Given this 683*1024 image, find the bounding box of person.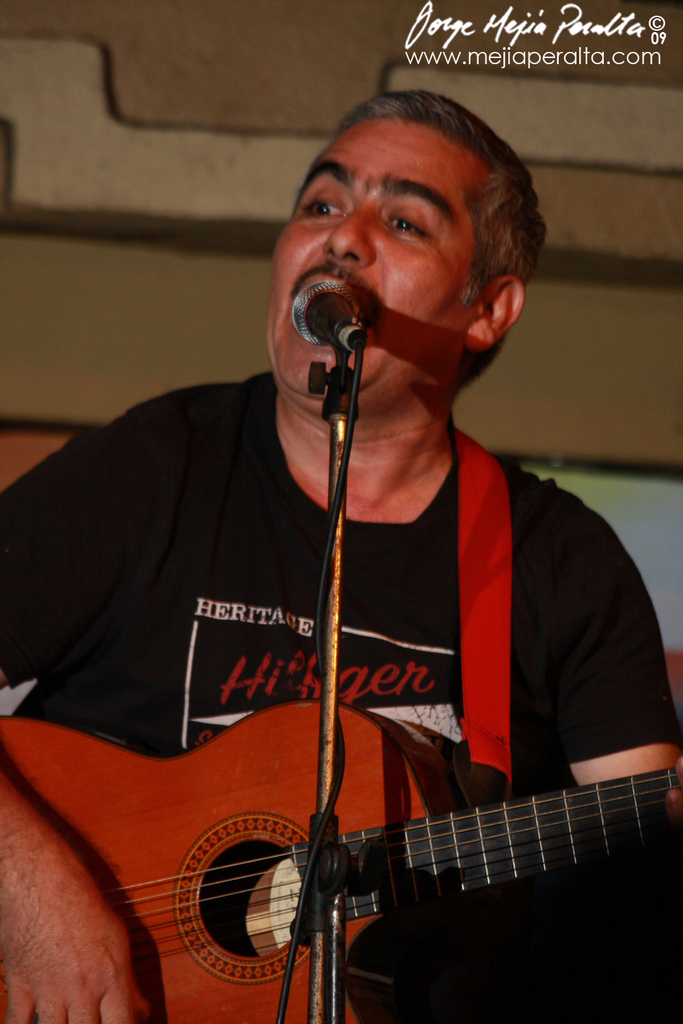
[42, 71, 643, 980].
